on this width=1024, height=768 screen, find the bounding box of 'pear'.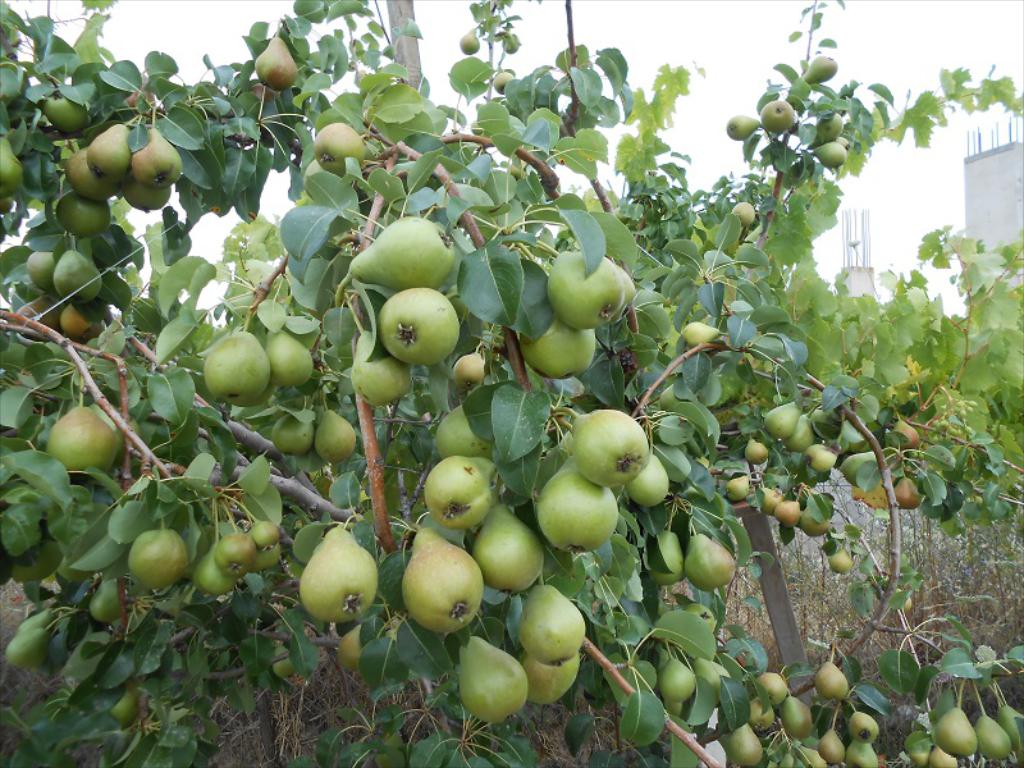
Bounding box: <region>108, 686, 140, 728</region>.
